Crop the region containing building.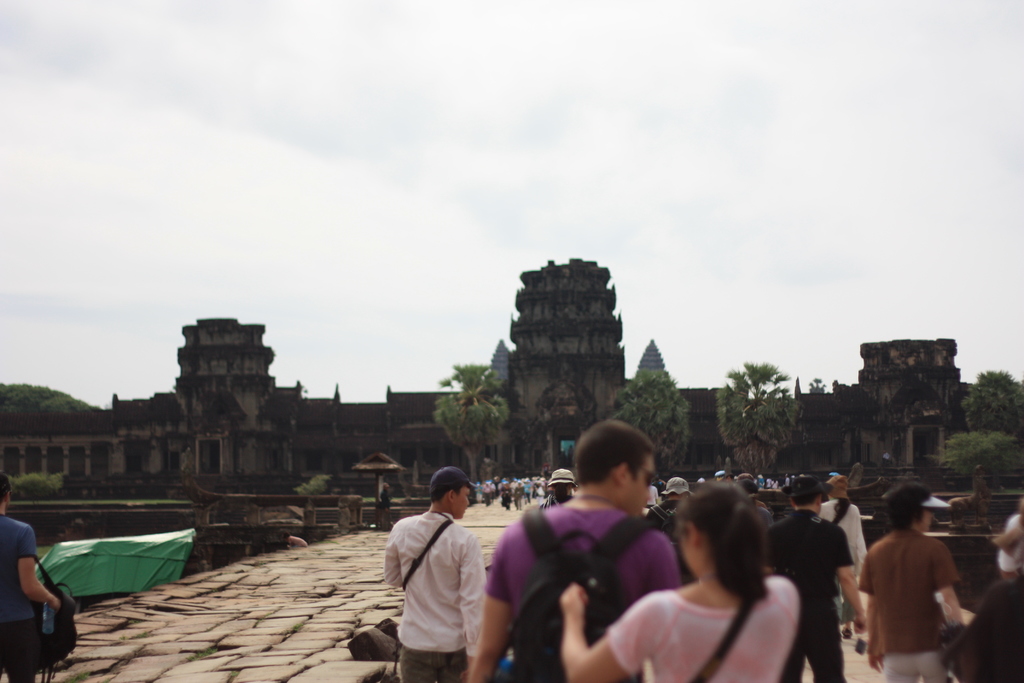
Crop region: 3, 256, 980, 496.
